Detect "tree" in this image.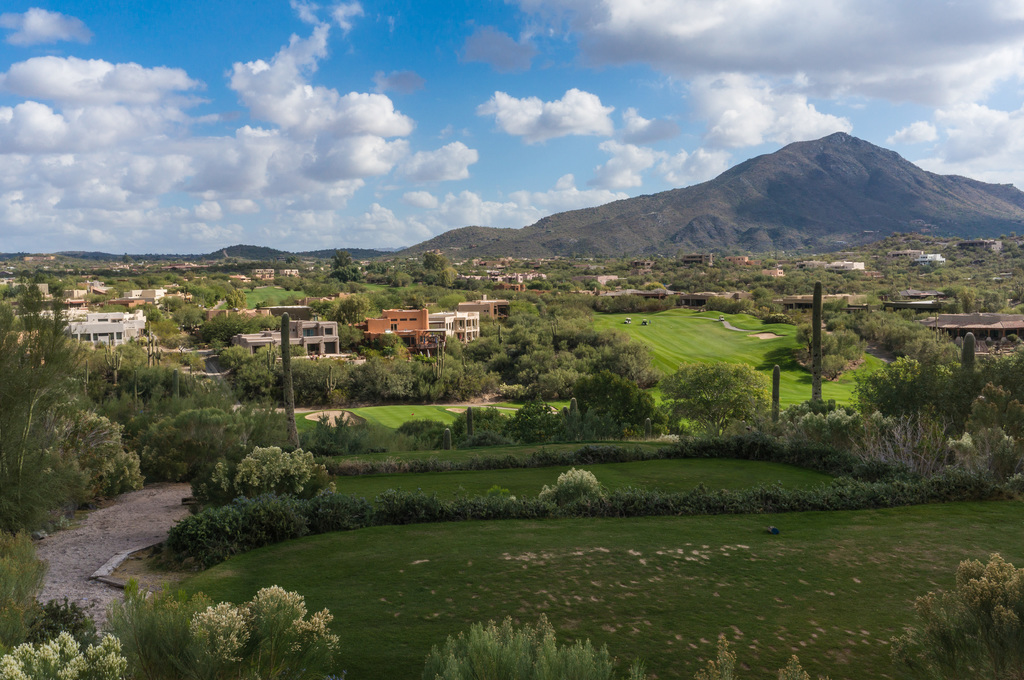
Detection: 532 463 609 507.
